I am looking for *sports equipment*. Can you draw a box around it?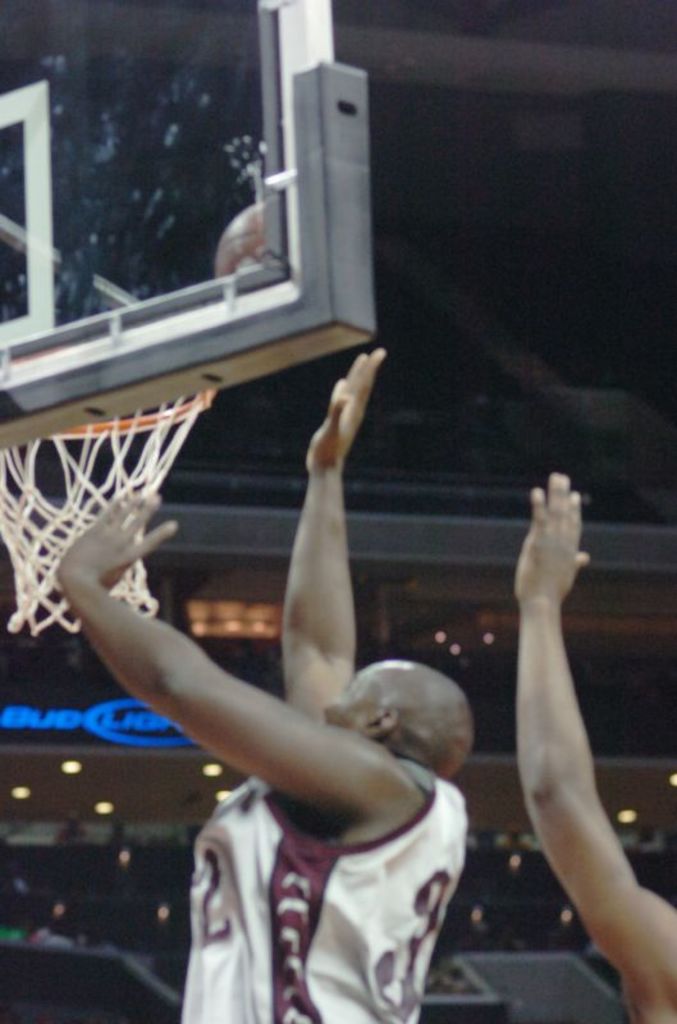
Sure, the bounding box is select_region(216, 196, 265, 283).
